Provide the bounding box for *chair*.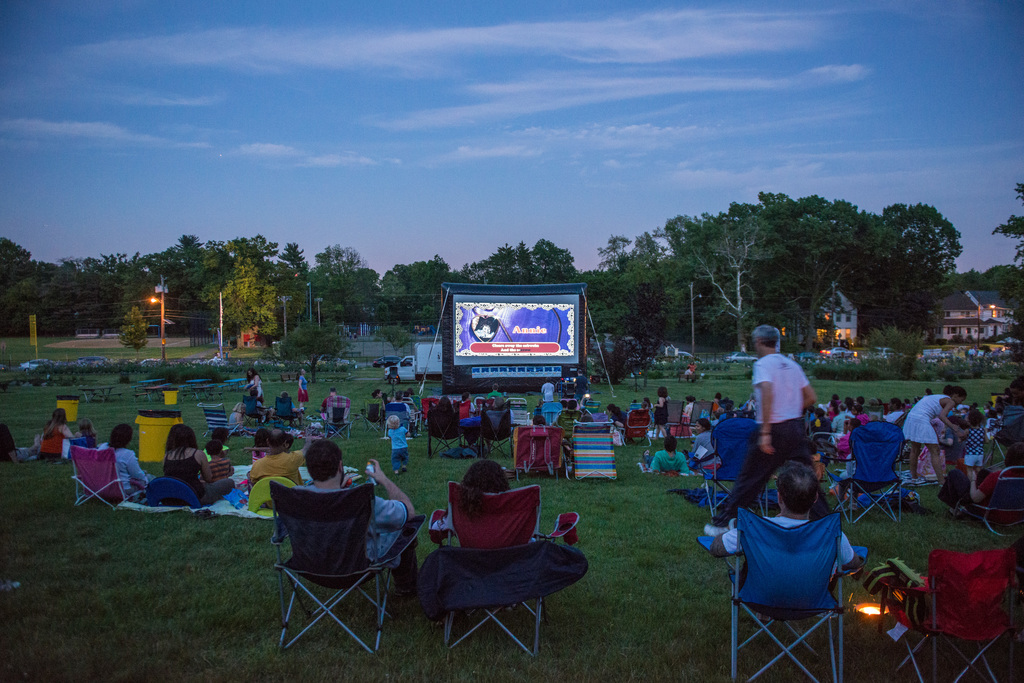
locate(557, 419, 615, 482).
